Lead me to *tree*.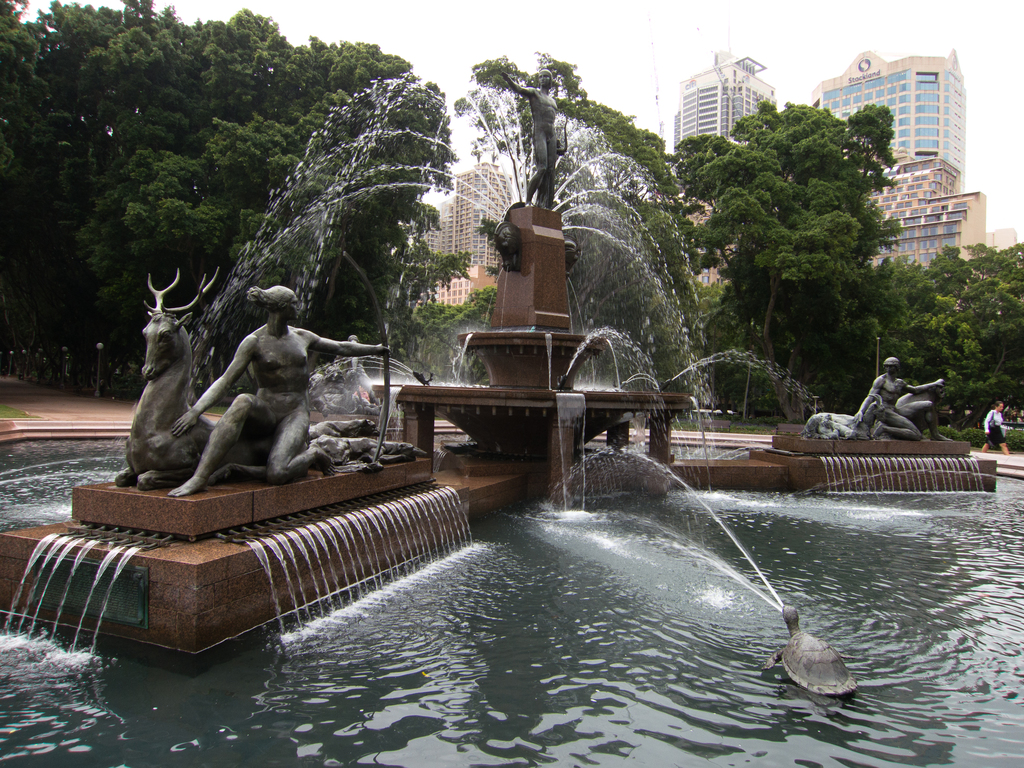
Lead to bbox=(451, 49, 711, 422).
